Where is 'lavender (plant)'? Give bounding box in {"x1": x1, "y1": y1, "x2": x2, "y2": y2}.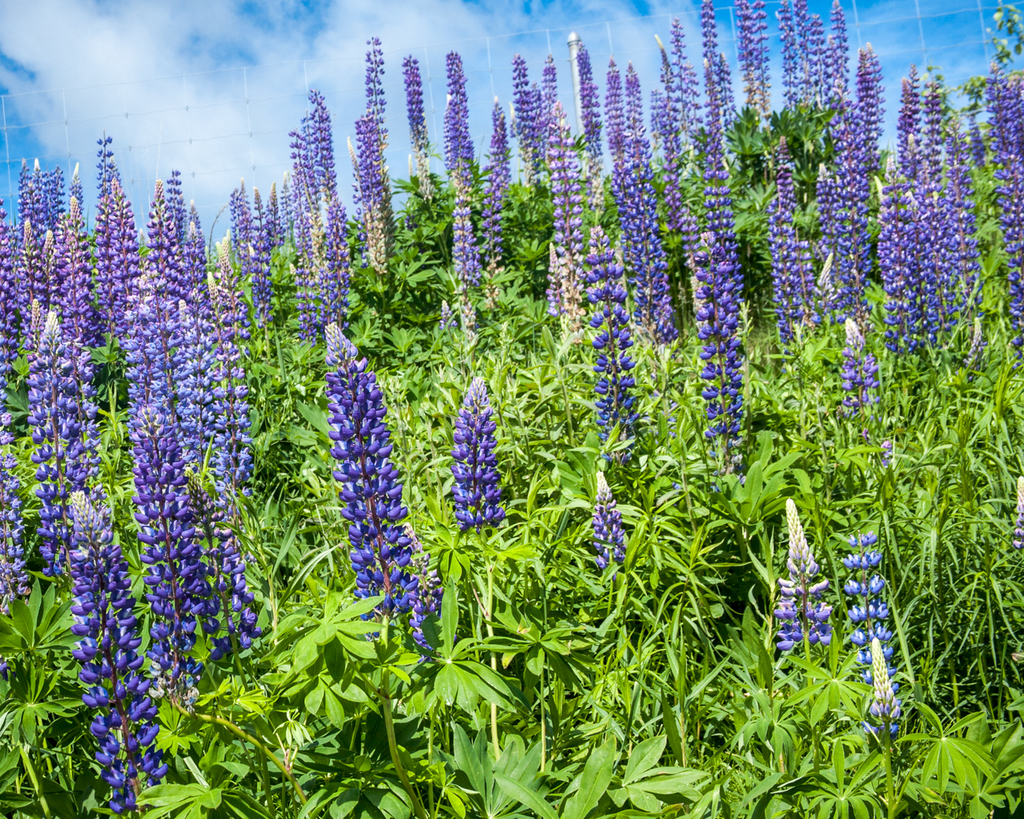
{"x1": 492, "y1": 89, "x2": 526, "y2": 243}.
